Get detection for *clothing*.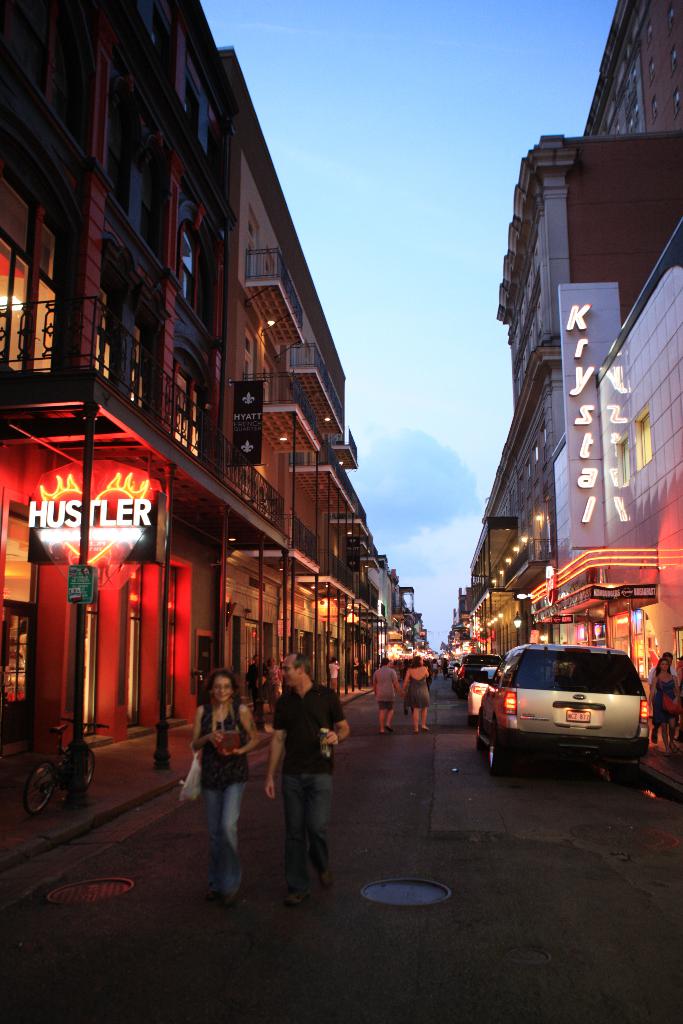
Detection: [left=184, top=688, right=258, bottom=879].
